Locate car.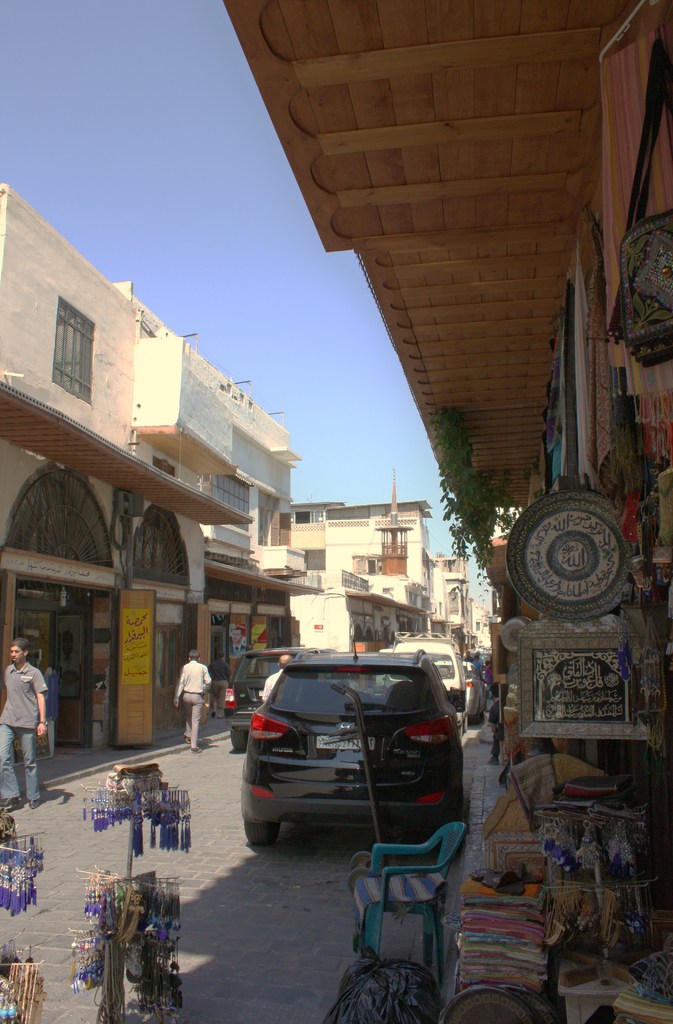
Bounding box: detection(371, 646, 391, 695).
